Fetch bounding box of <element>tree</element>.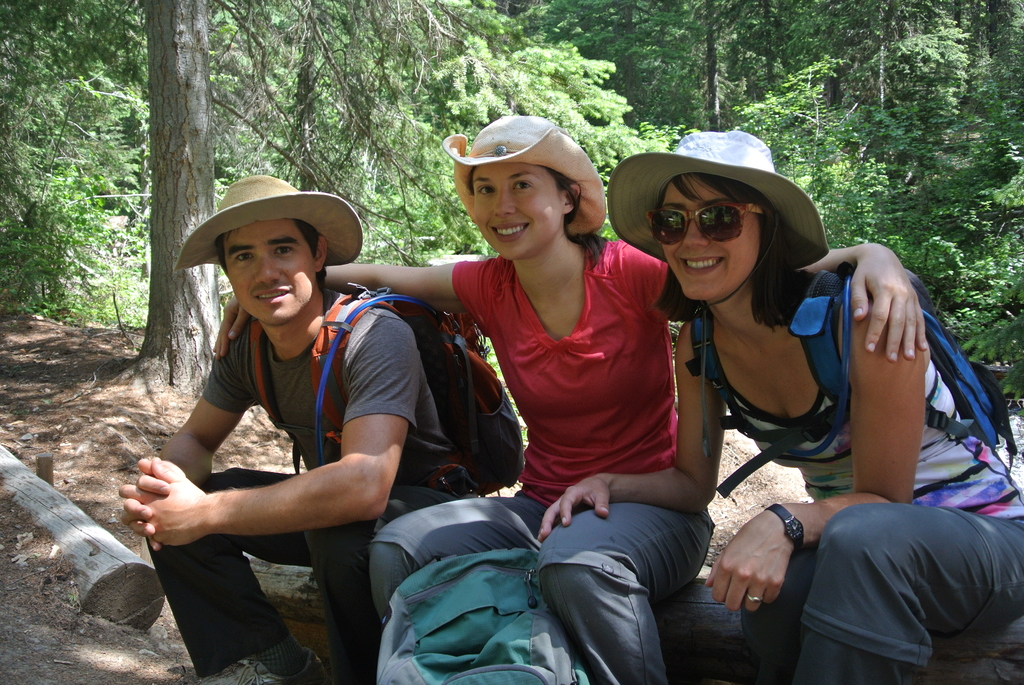
Bbox: (left=556, top=0, right=714, bottom=130).
